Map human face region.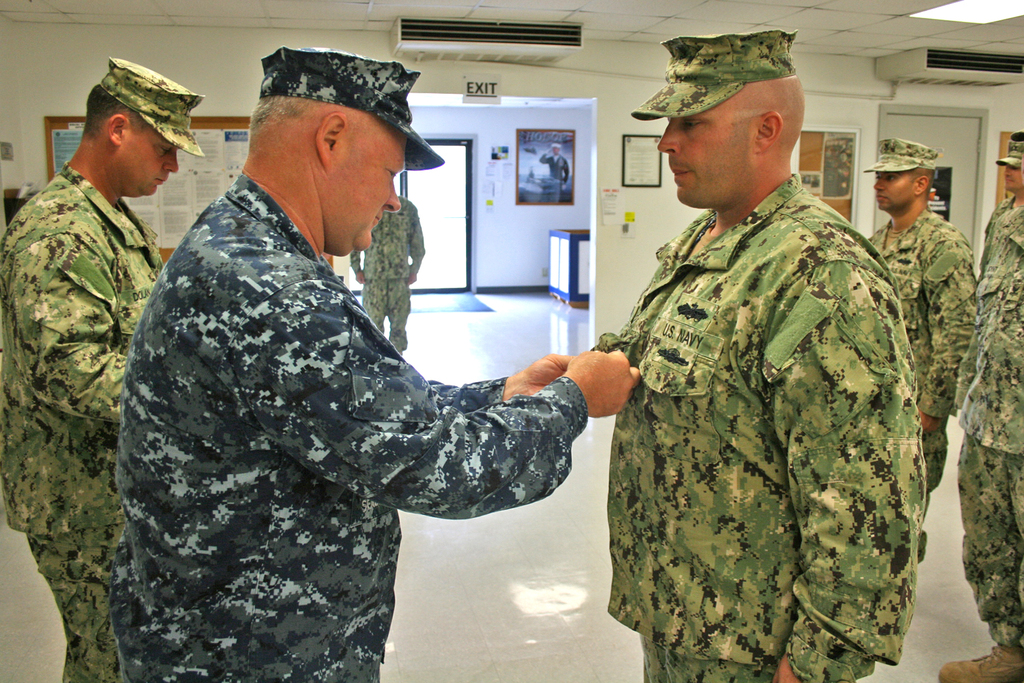
Mapped to [left=123, top=131, right=178, bottom=199].
